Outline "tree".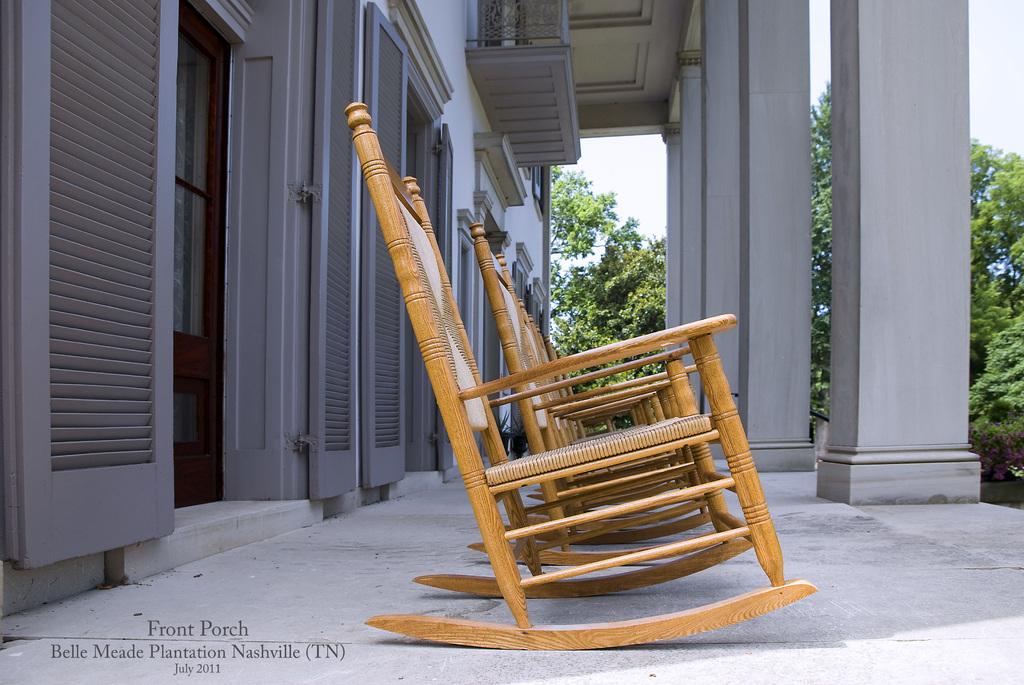
Outline: x1=545, y1=166, x2=662, y2=433.
